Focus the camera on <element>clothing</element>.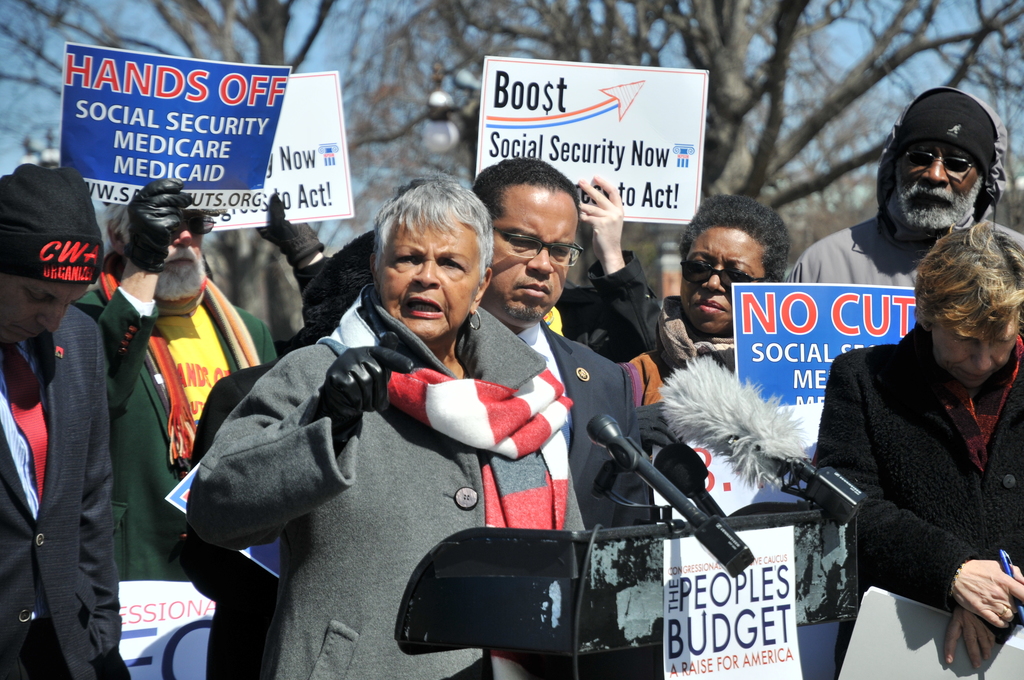
Focus region: <box>0,306,127,679</box>.
